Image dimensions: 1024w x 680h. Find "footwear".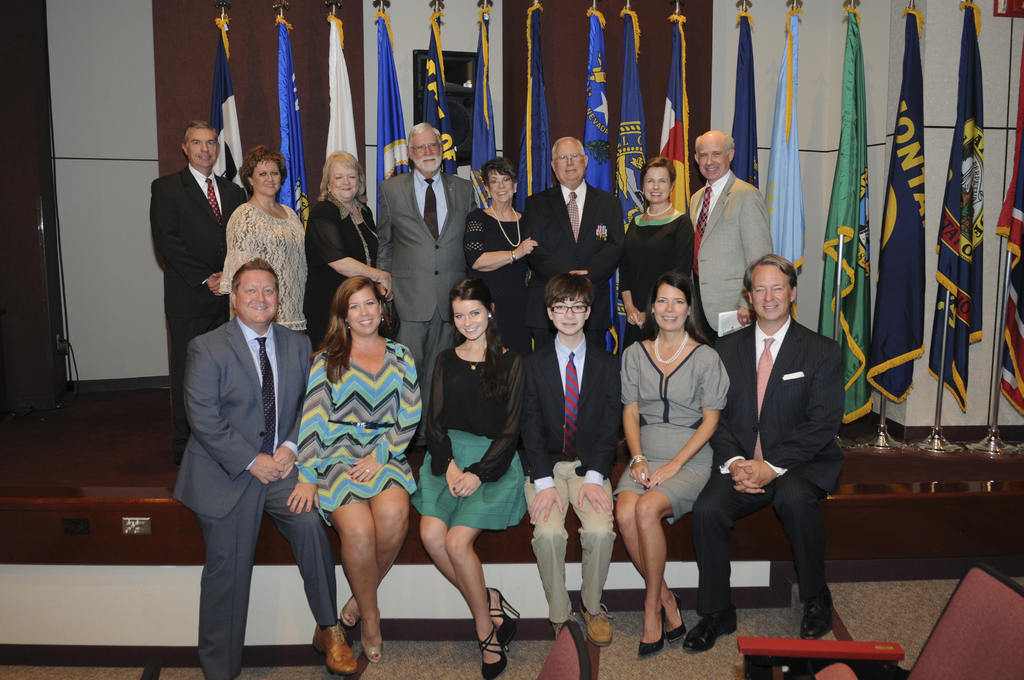
(479,622,510,679).
